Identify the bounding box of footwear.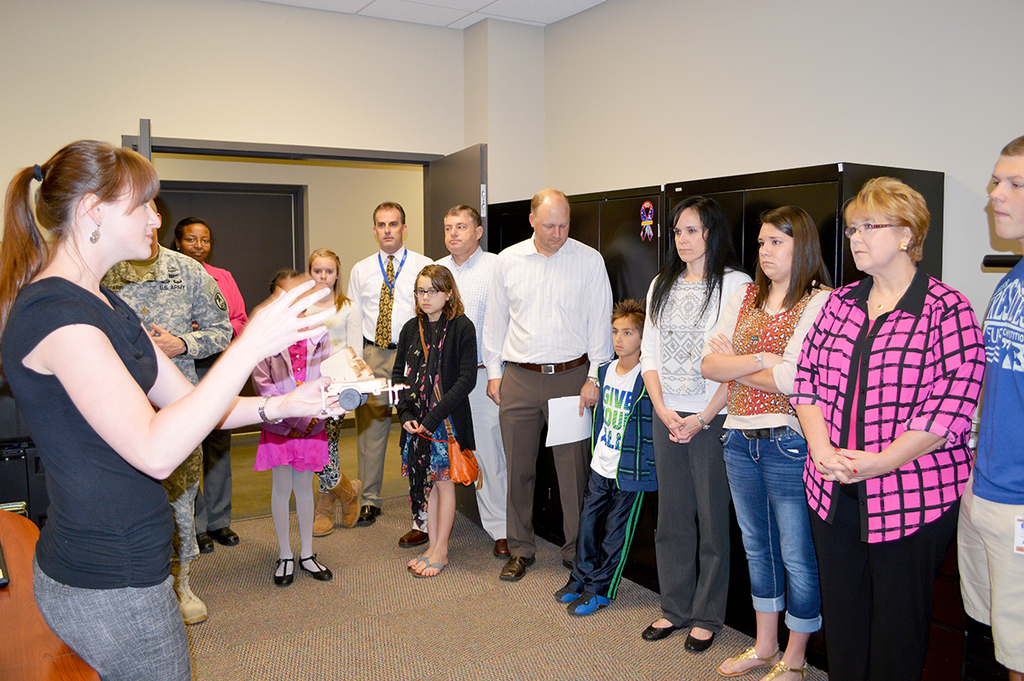
643,617,670,641.
